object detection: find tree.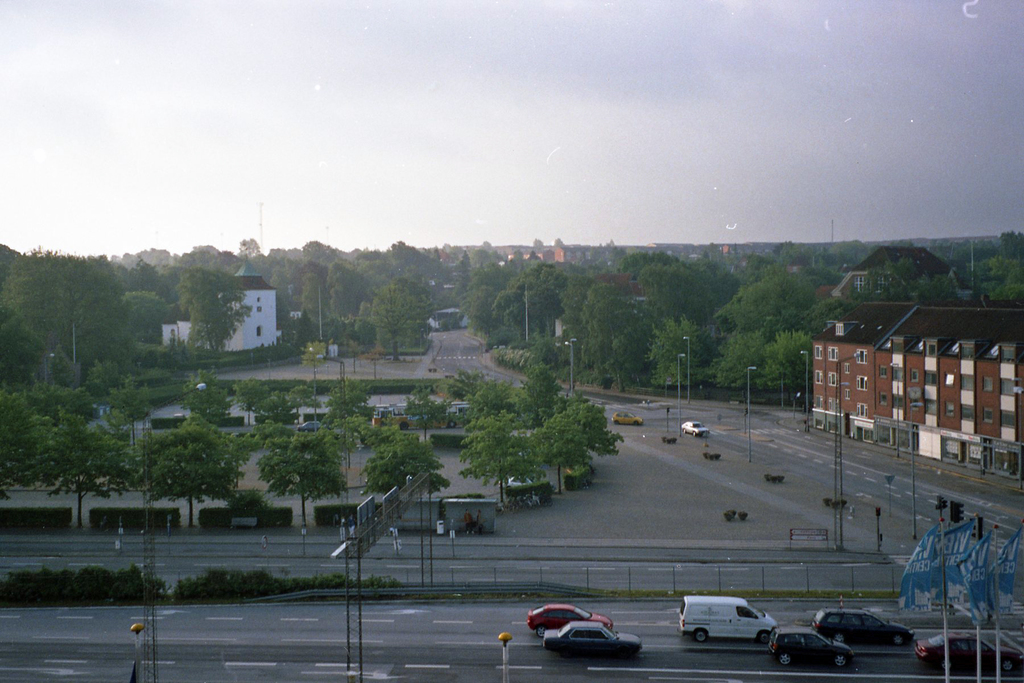
l=534, t=413, r=591, b=494.
